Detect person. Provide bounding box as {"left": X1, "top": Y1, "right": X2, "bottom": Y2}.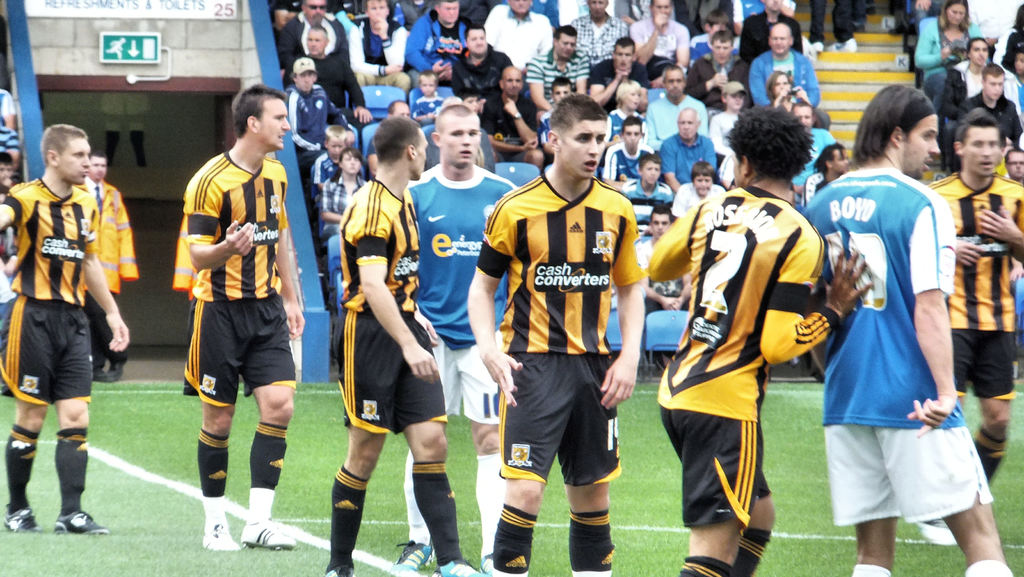
{"left": 956, "top": 65, "right": 1021, "bottom": 145}.
